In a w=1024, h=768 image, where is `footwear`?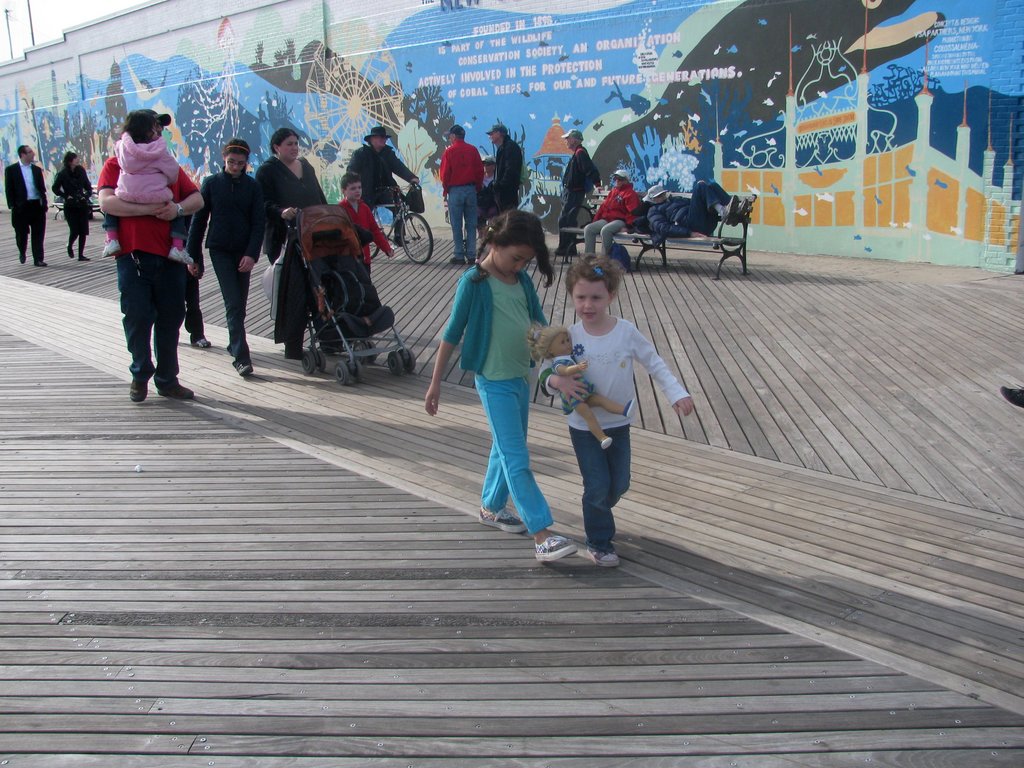
[127,379,149,400].
